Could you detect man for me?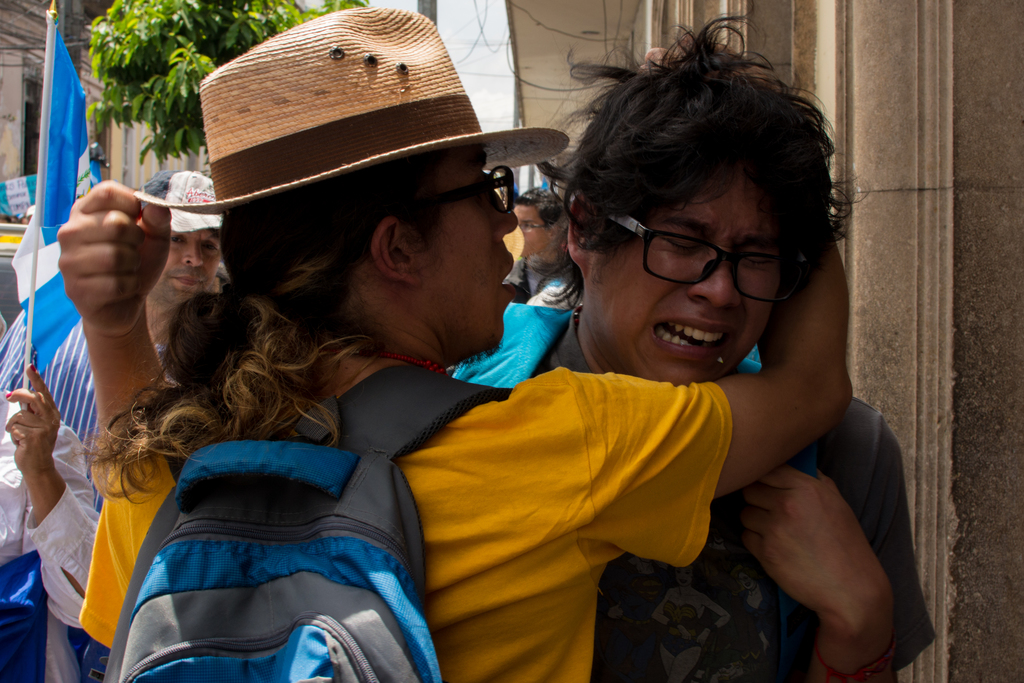
Detection result: 45/162/225/682.
